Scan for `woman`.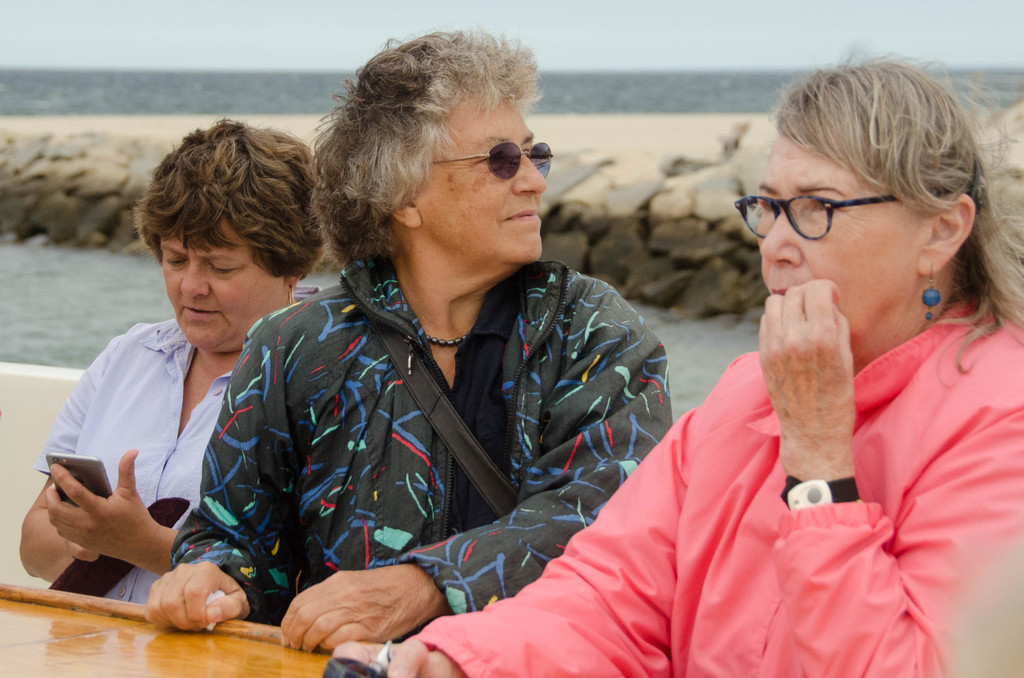
Scan result: {"left": 362, "top": 47, "right": 1018, "bottom": 677}.
